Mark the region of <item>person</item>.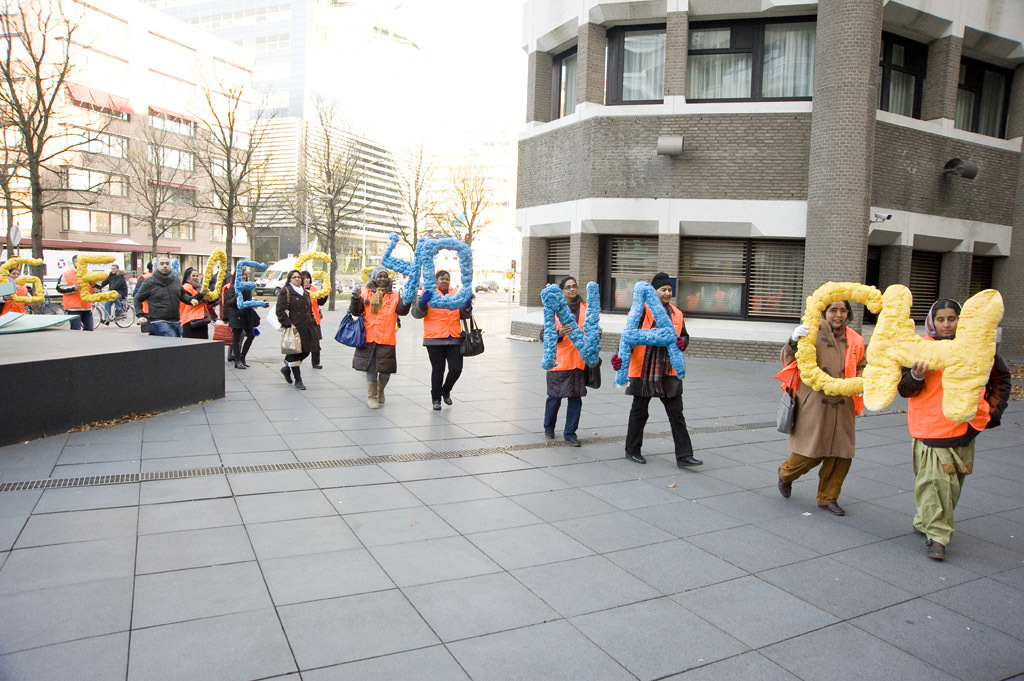
Region: <box>180,264,210,337</box>.
